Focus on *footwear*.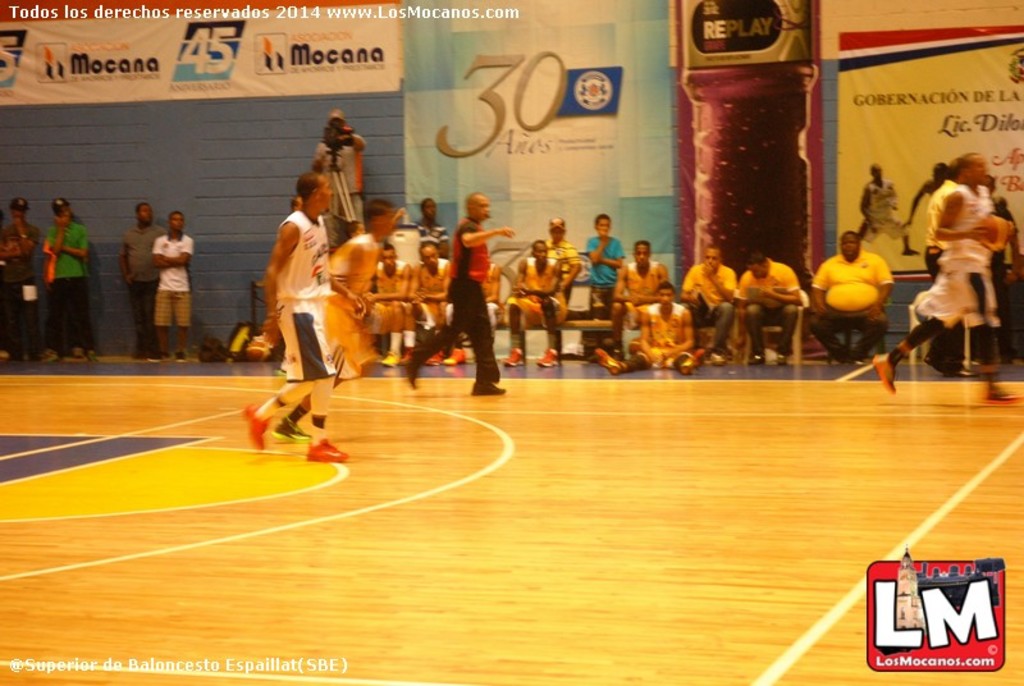
Focused at x1=538 y1=348 x2=559 y2=366.
